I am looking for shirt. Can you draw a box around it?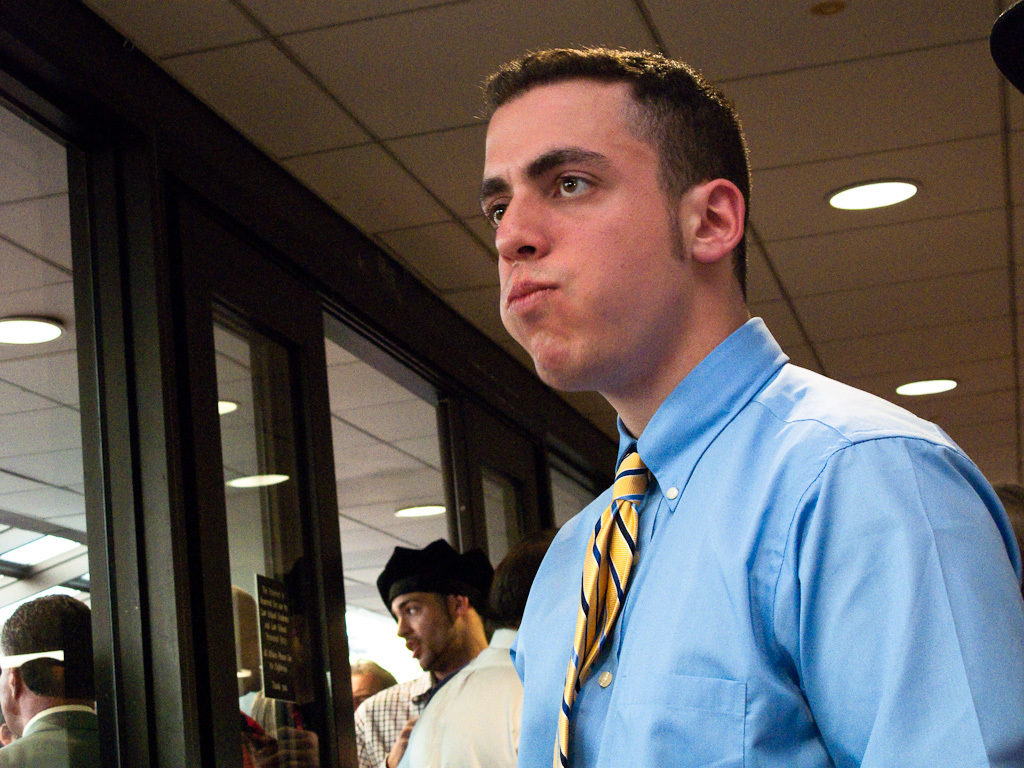
Sure, the bounding box is 352:665:431:767.
